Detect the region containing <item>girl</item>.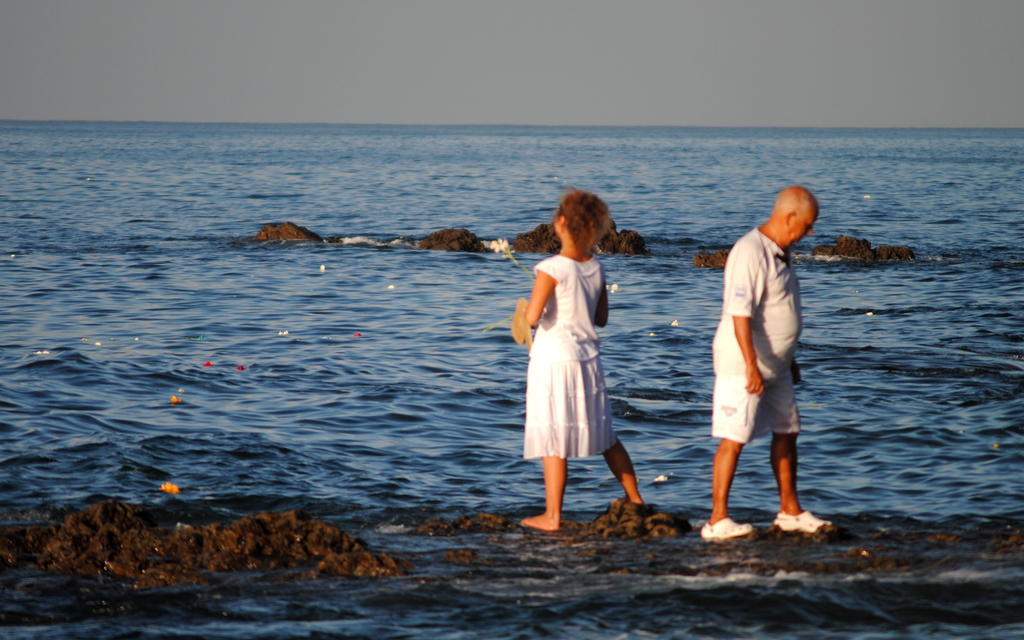
<region>518, 191, 644, 532</region>.
